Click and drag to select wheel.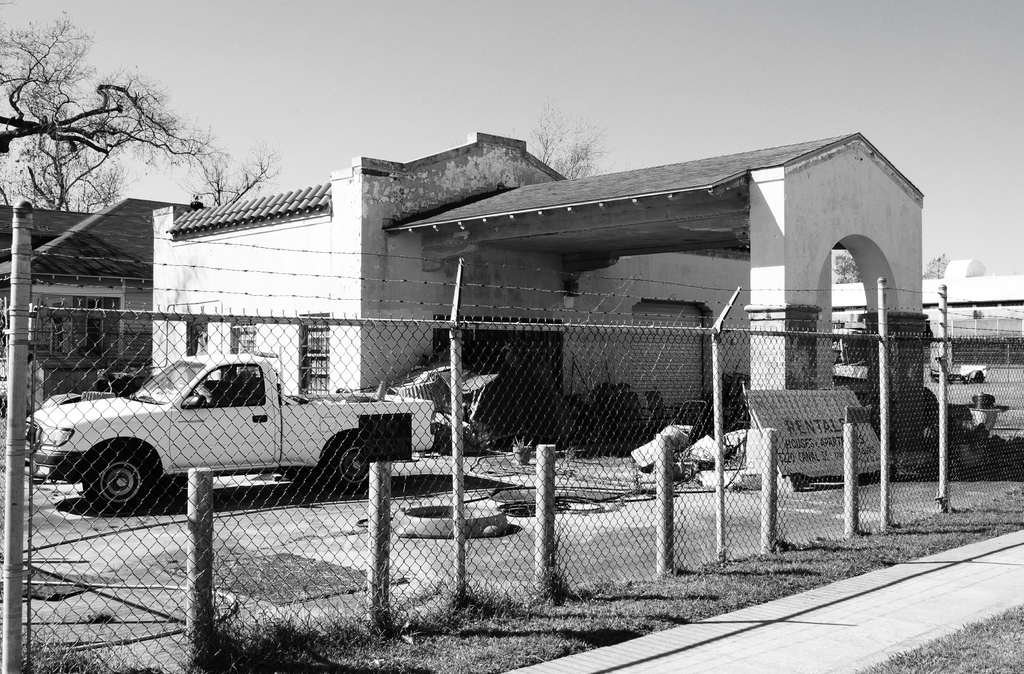
Selection: (977,373,981,382).
